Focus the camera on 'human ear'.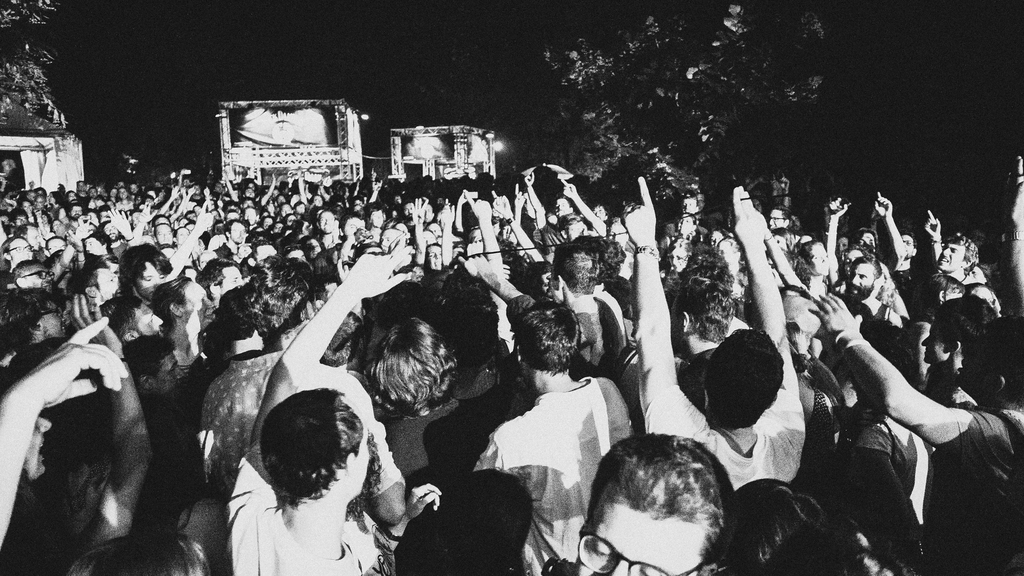
Focus region: Rect(990, 374, 1007, 397).
